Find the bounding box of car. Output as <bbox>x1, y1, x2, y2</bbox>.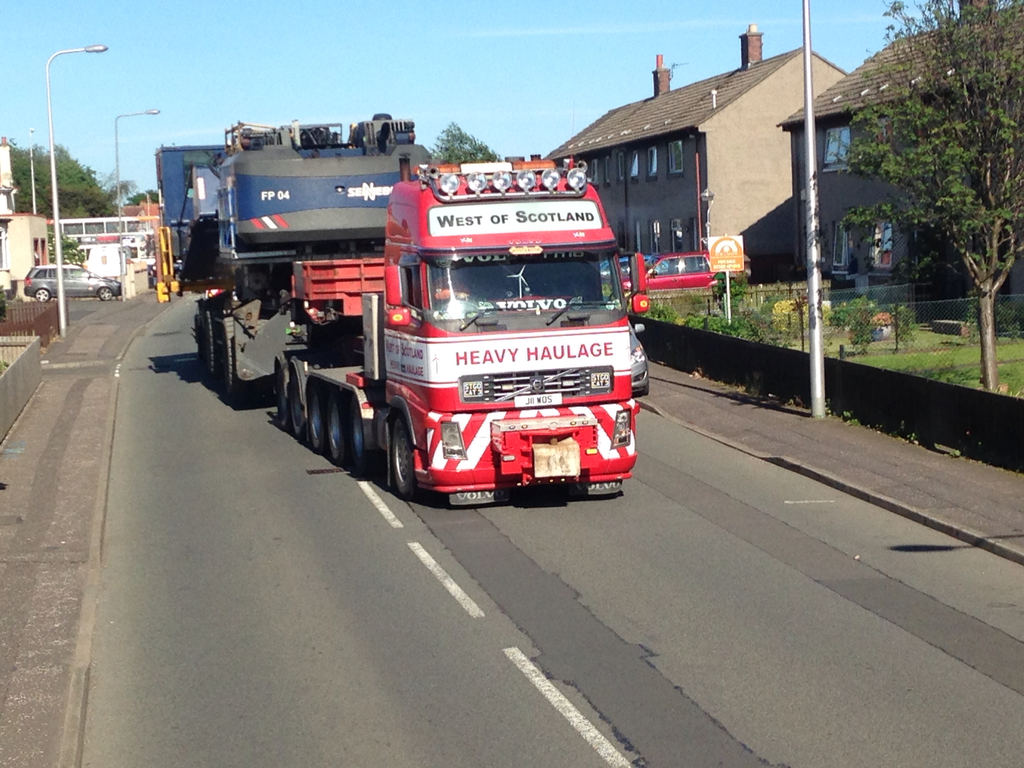
<bbox>599, 258, 661, 278</bbox>.
